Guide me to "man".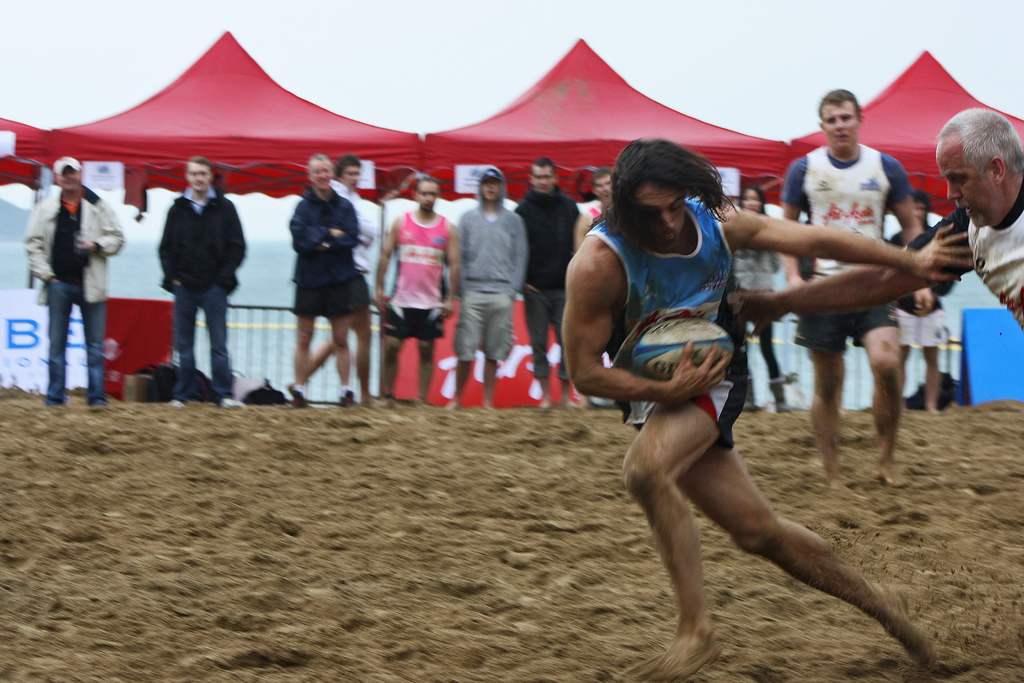
Guidance: left=726, top=109, right=1023, bottom=333.
